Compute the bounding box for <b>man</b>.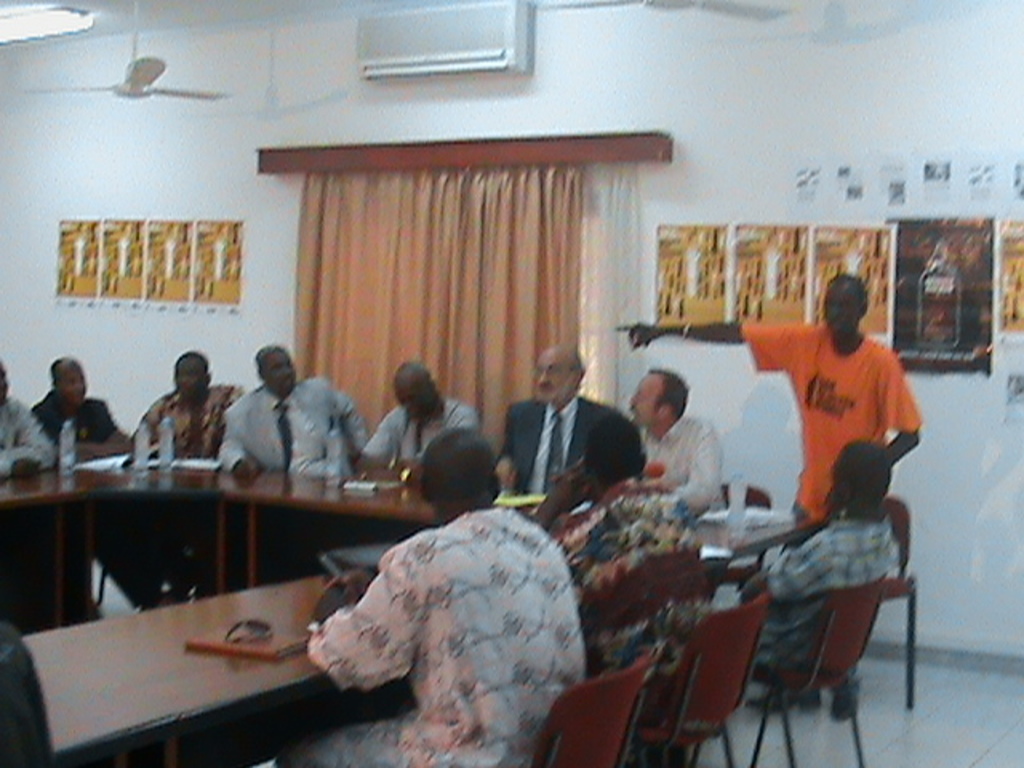
bbox=[731, 438, 899, 674].
